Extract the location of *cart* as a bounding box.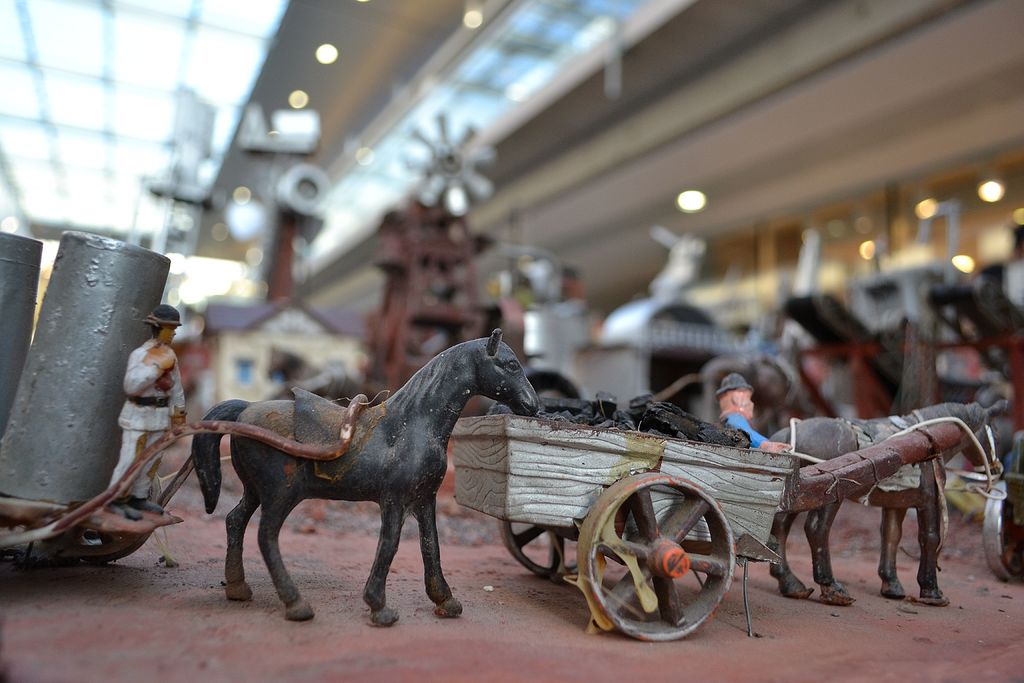
(left=981, top=431, right=1023, bottom=584).
